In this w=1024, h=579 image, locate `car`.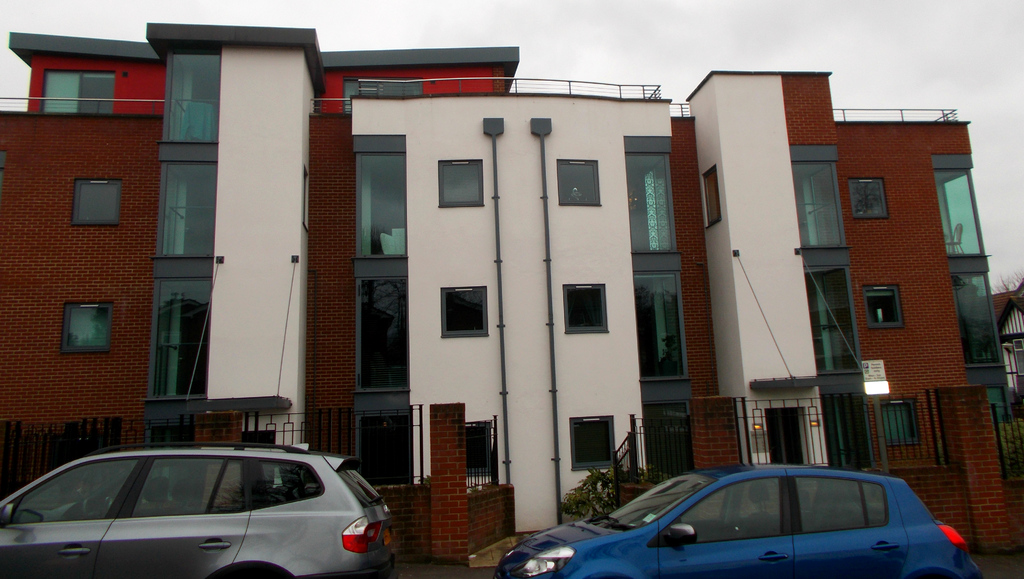
Bounding box: pyautogui.locateOnScreen(0, 444, 394, 578).
